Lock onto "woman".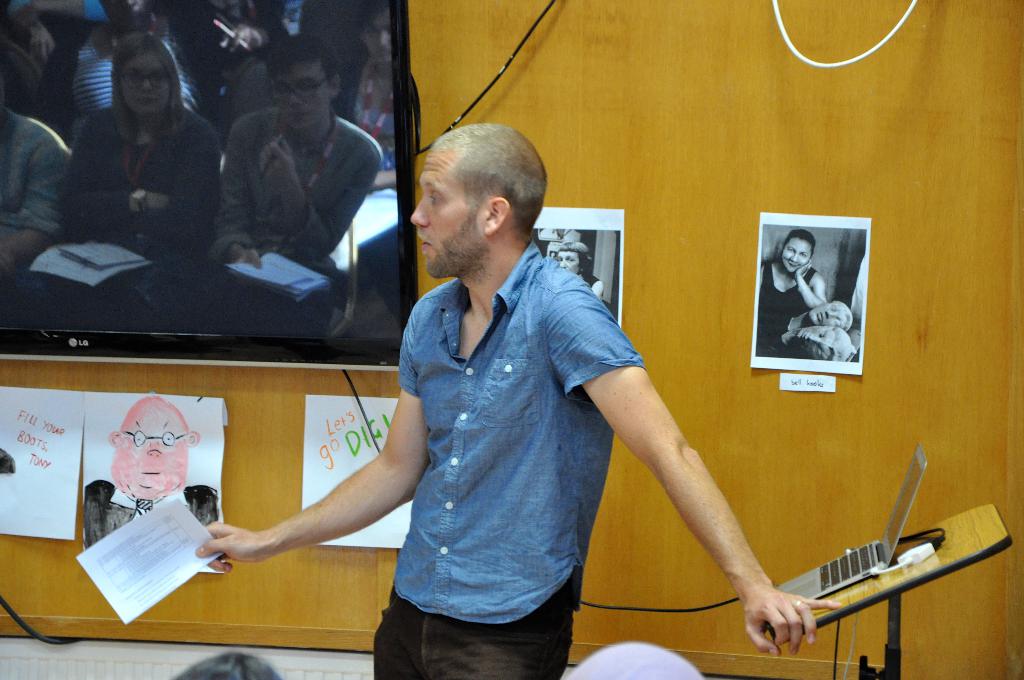
Locked: crop(754, 229, 822, 359).
